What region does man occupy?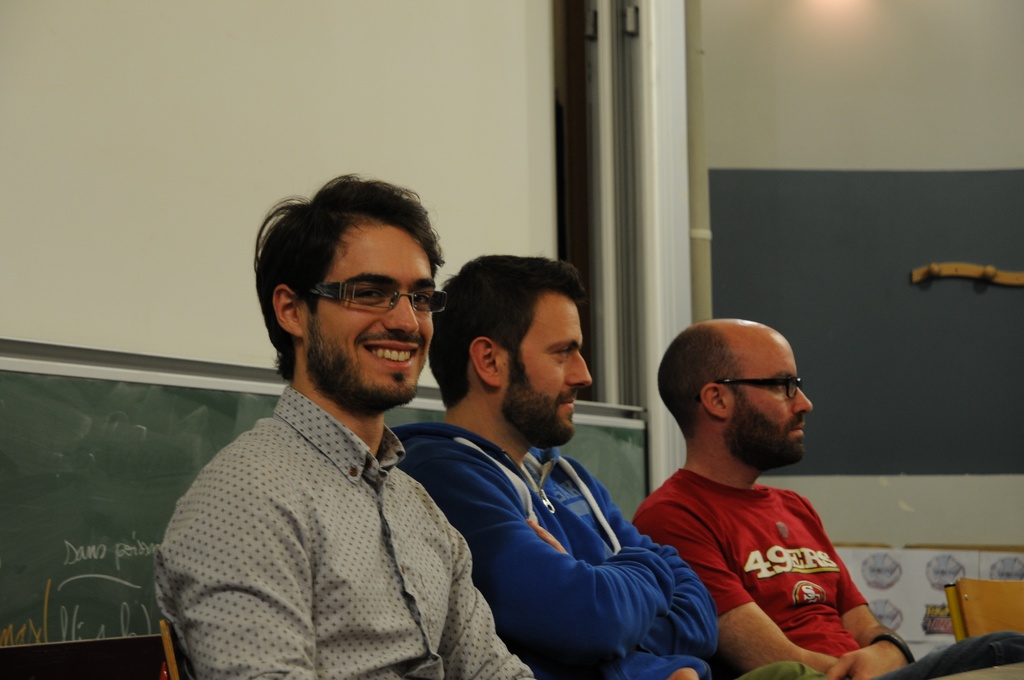
<box>150,166,540,679</box>.
